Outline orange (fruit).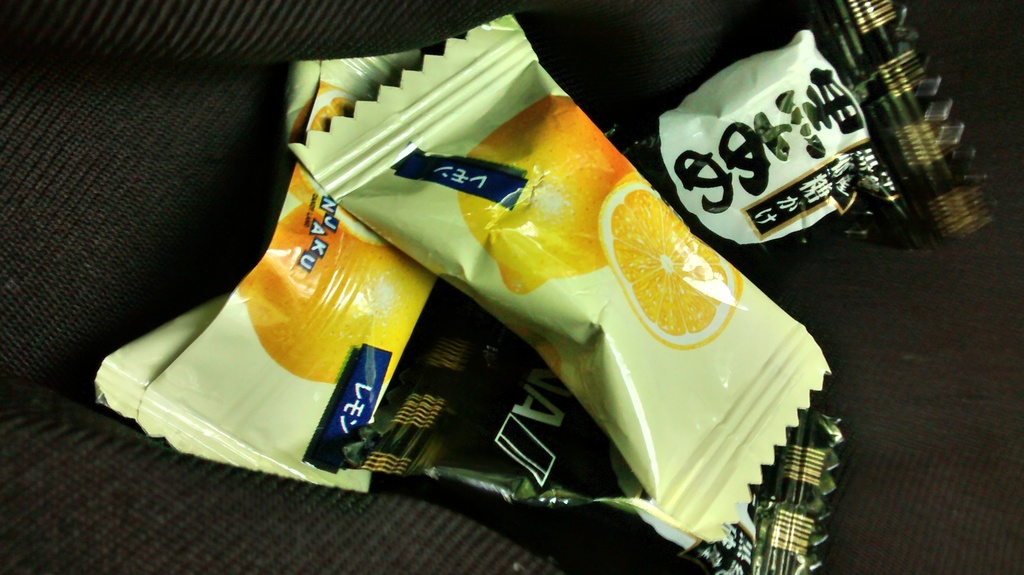
Outline: {"x1": 240, "y1": 206, "x2": 431, "y2": 380}.
